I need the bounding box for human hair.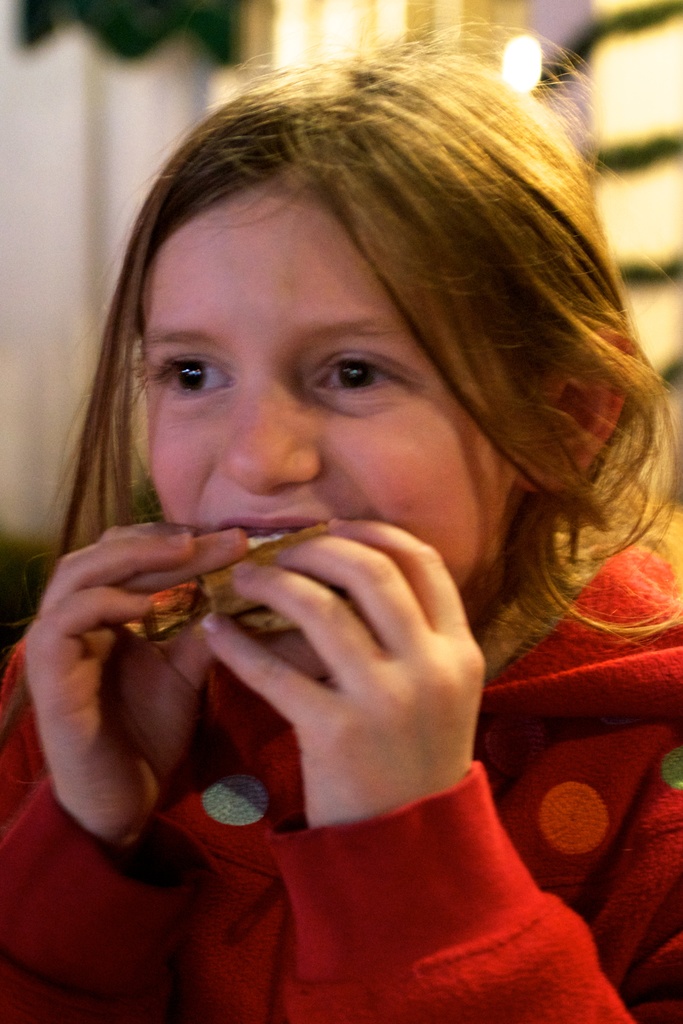
Here it is: (60,41,639,713).
